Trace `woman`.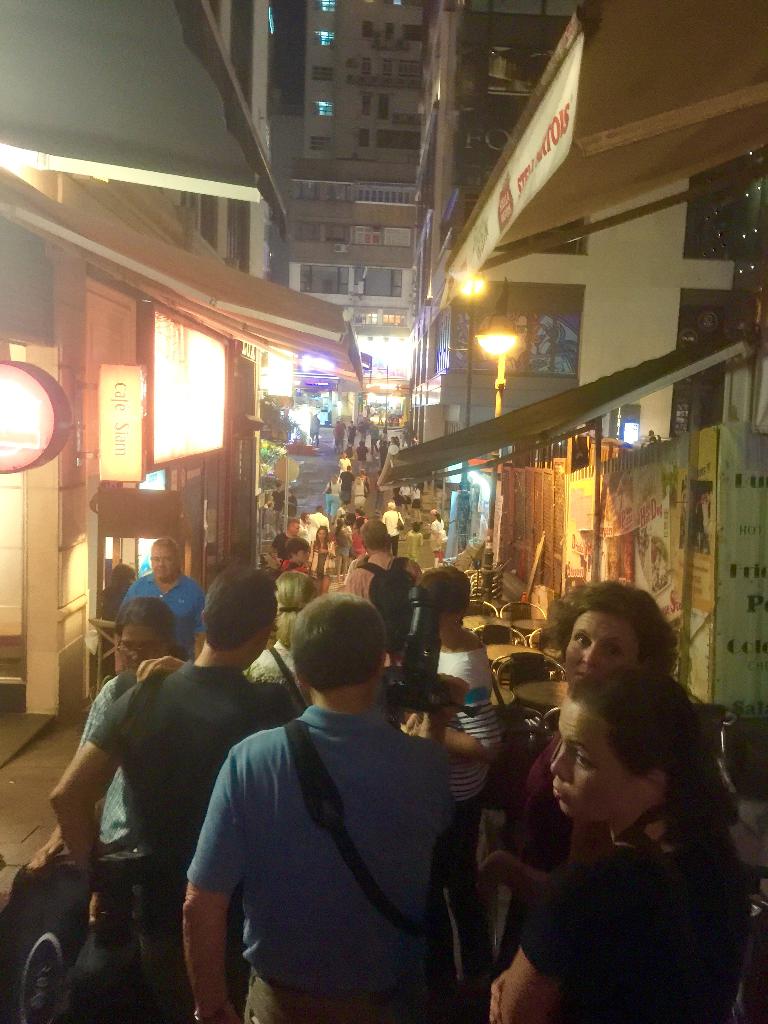
Traced to (490, 671, 755, 1023).
